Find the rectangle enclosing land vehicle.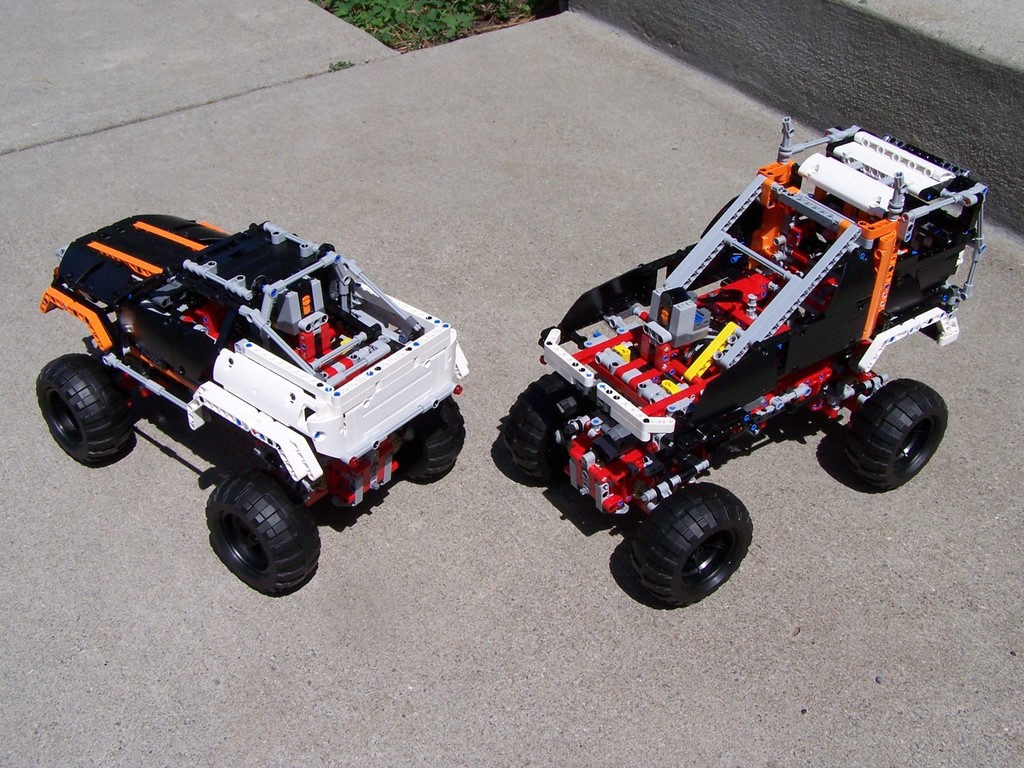
[left=496, top=116, right=990, bottom=610].
